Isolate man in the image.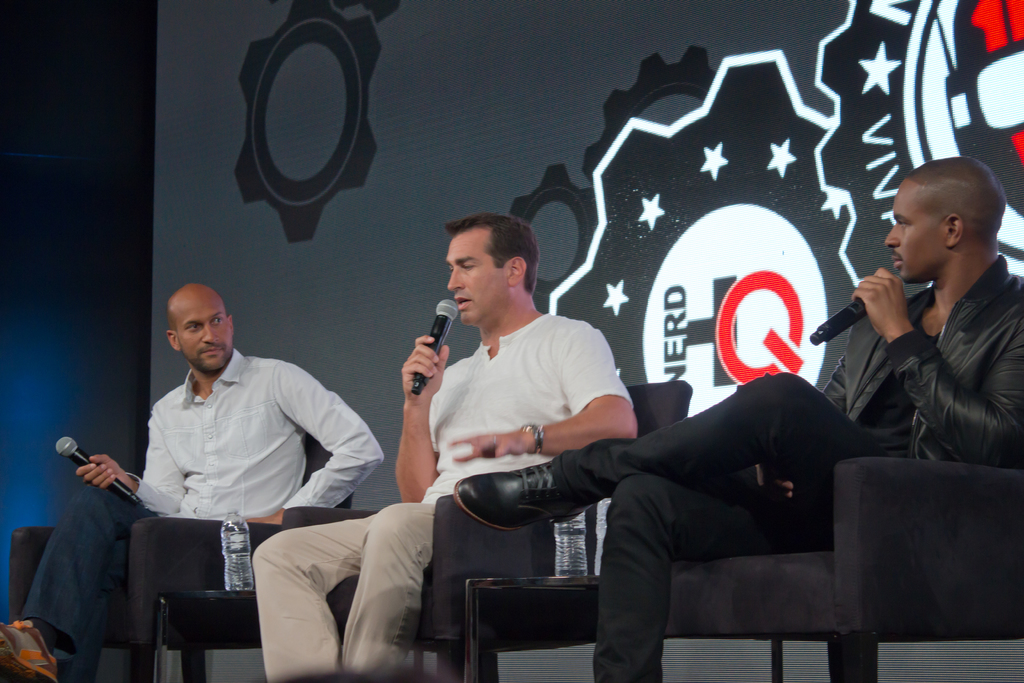
Isolated region: (x1=452, y1=154, x2=1023, y2=682).
